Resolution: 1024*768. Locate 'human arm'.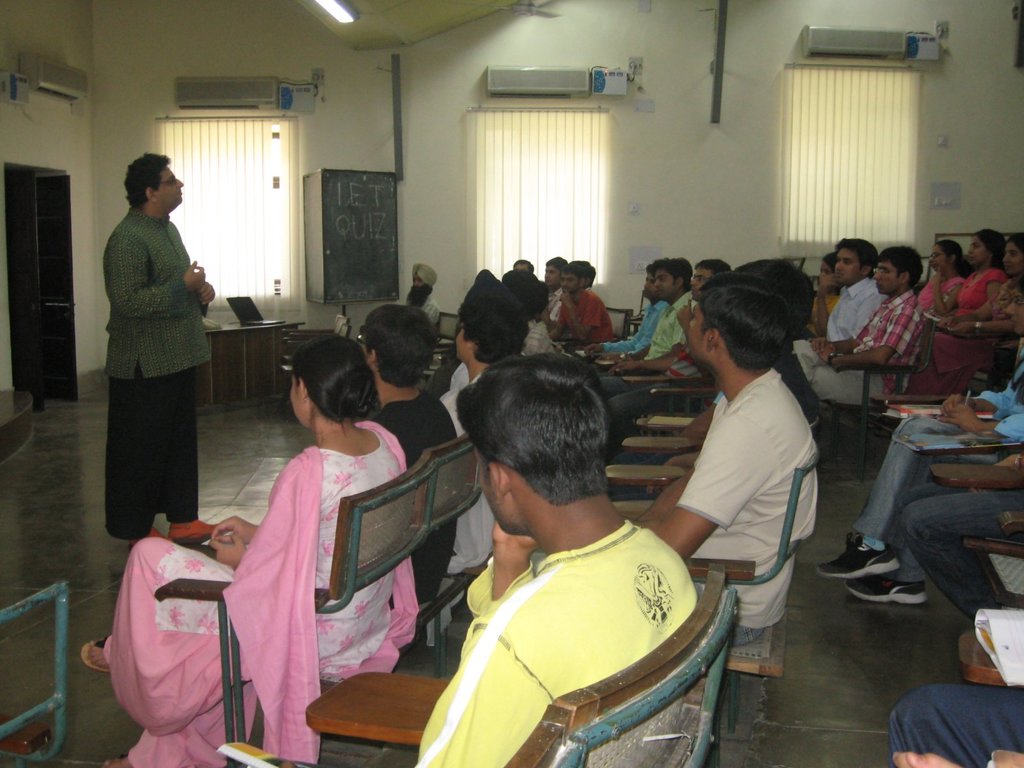
left=606, top=322, right=698, bottom=373.
